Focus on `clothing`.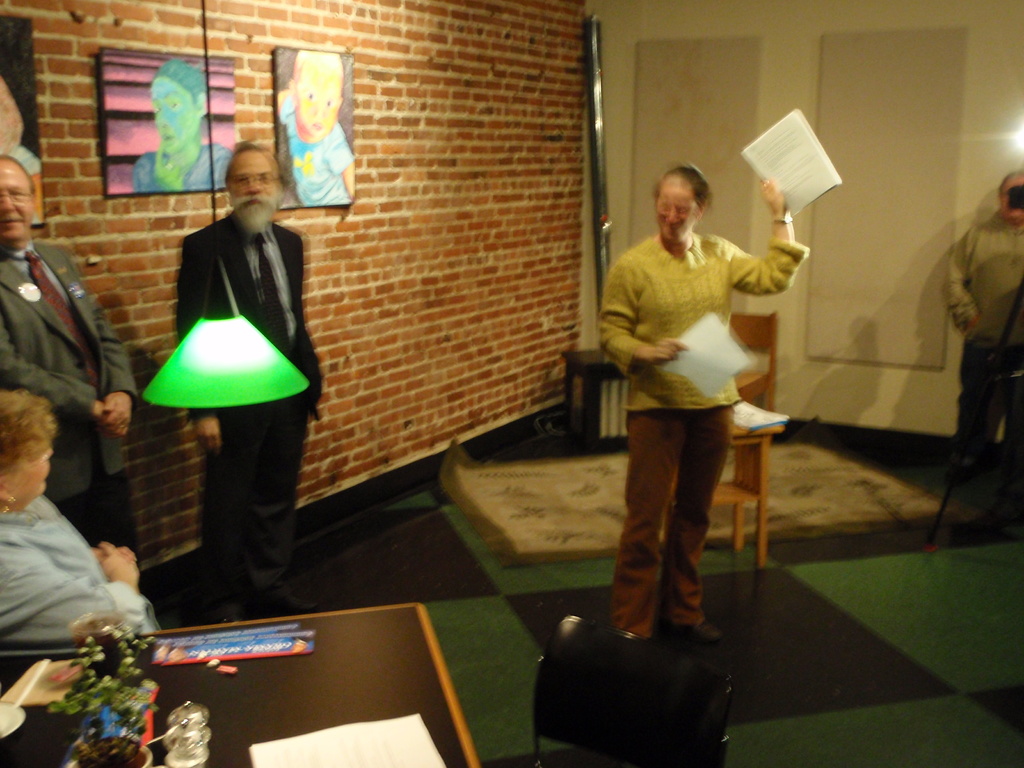
Focused at (x1=125, y1=146, x2=235, y2=192).
